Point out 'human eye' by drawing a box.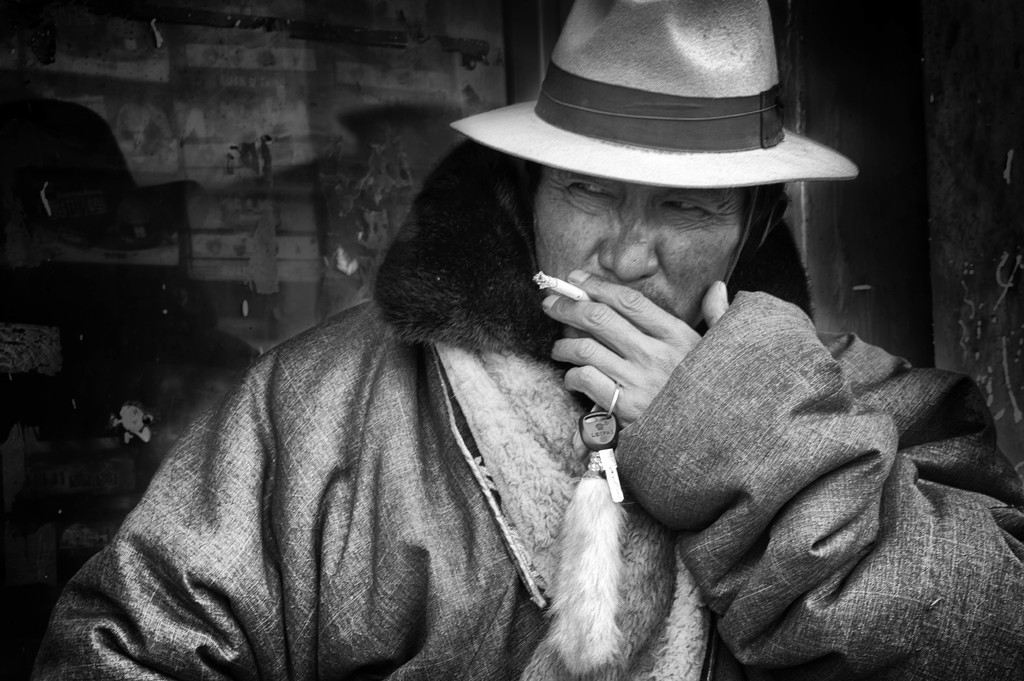
detection(561, 176, 618, 205).
